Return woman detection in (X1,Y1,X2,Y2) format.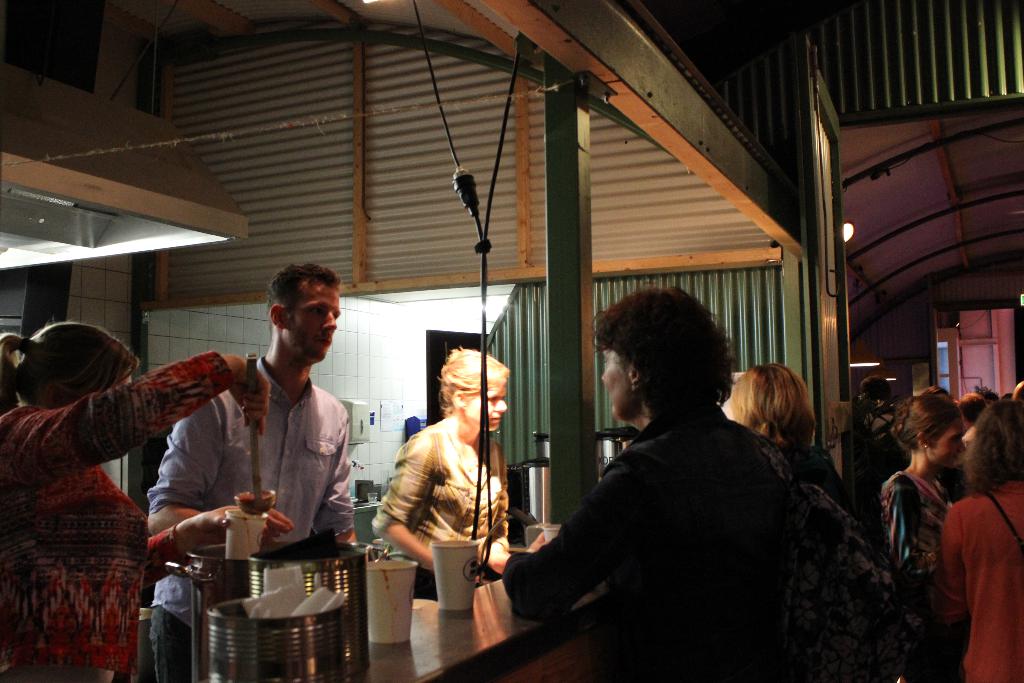
(723,367,860,516).
